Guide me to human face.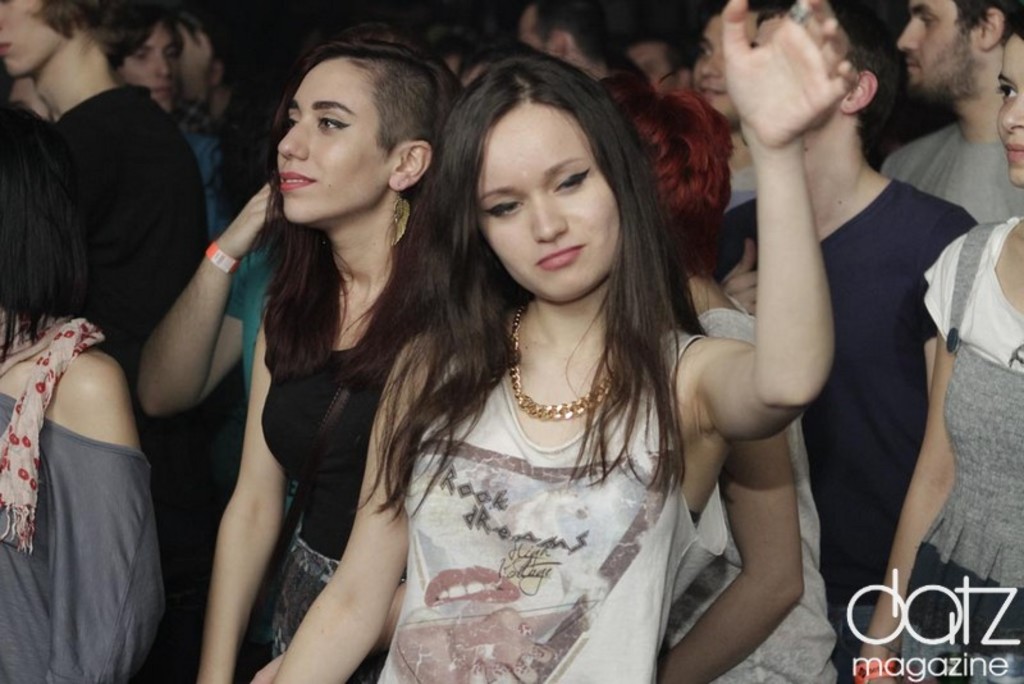
Guidance: select_region(122, 22, 180, 114).
